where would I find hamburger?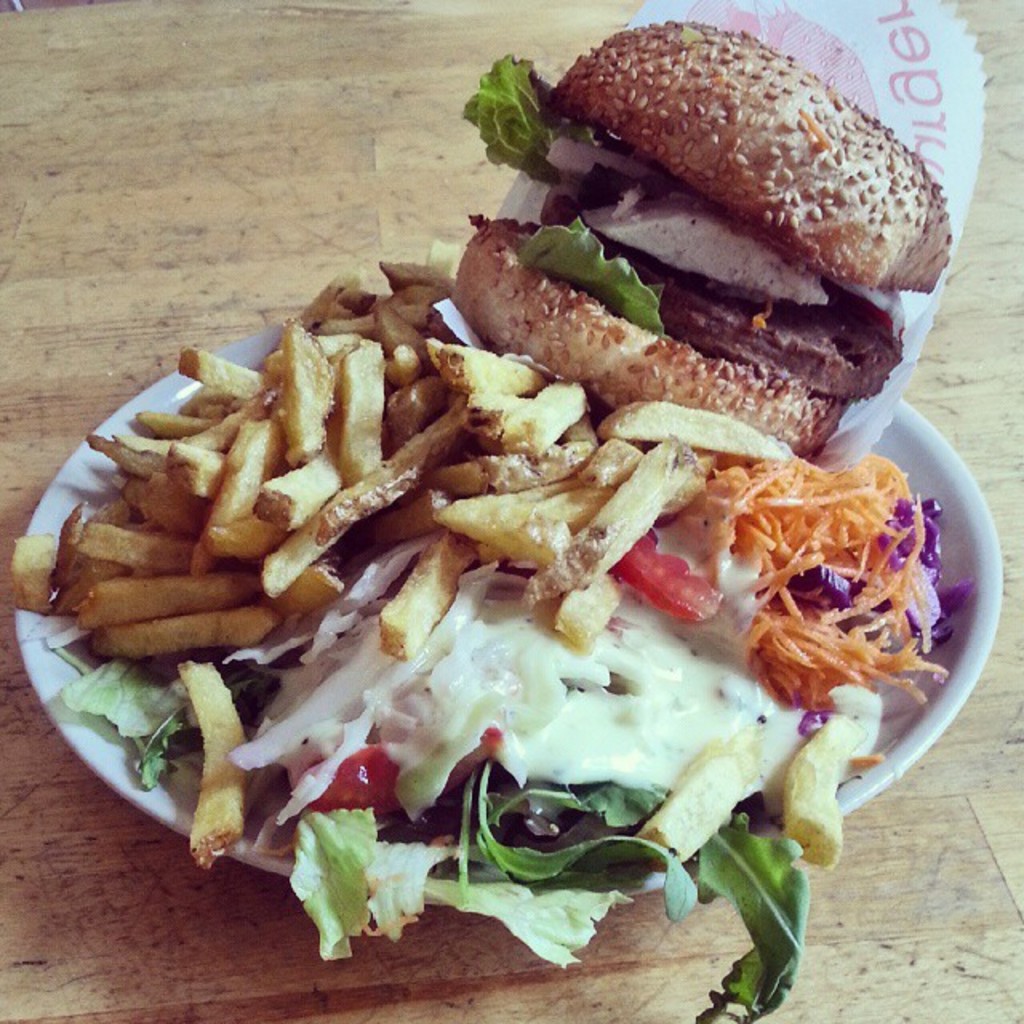
At [458, 26, 957, 467].
